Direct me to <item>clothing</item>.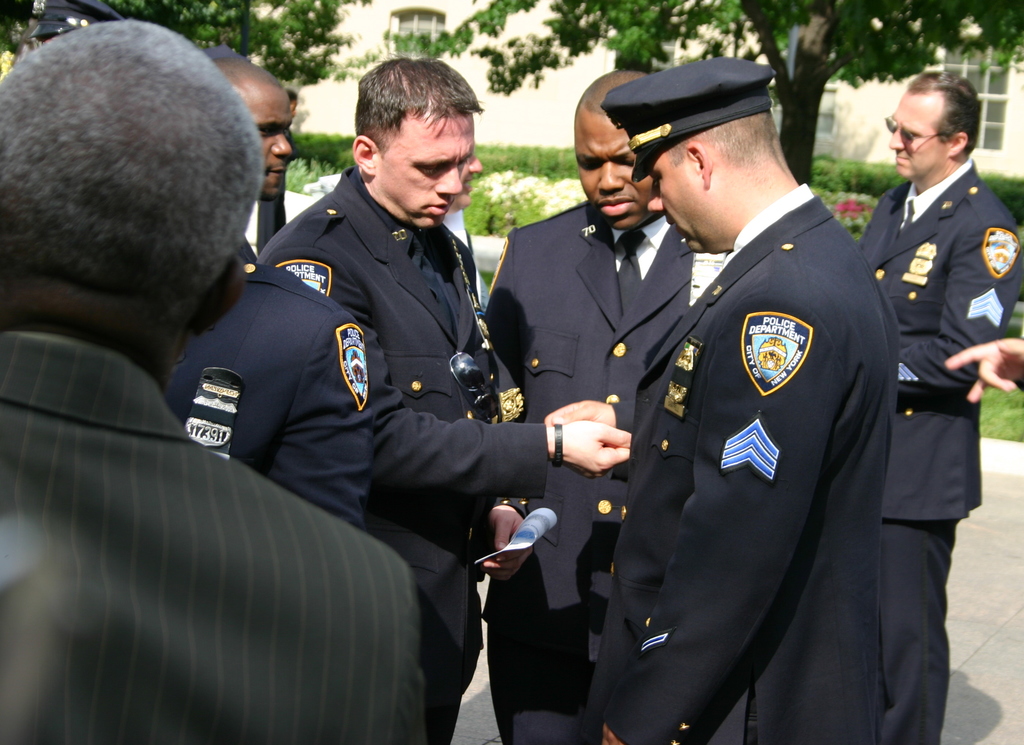
Direction: (488, 186, 739, 744).
